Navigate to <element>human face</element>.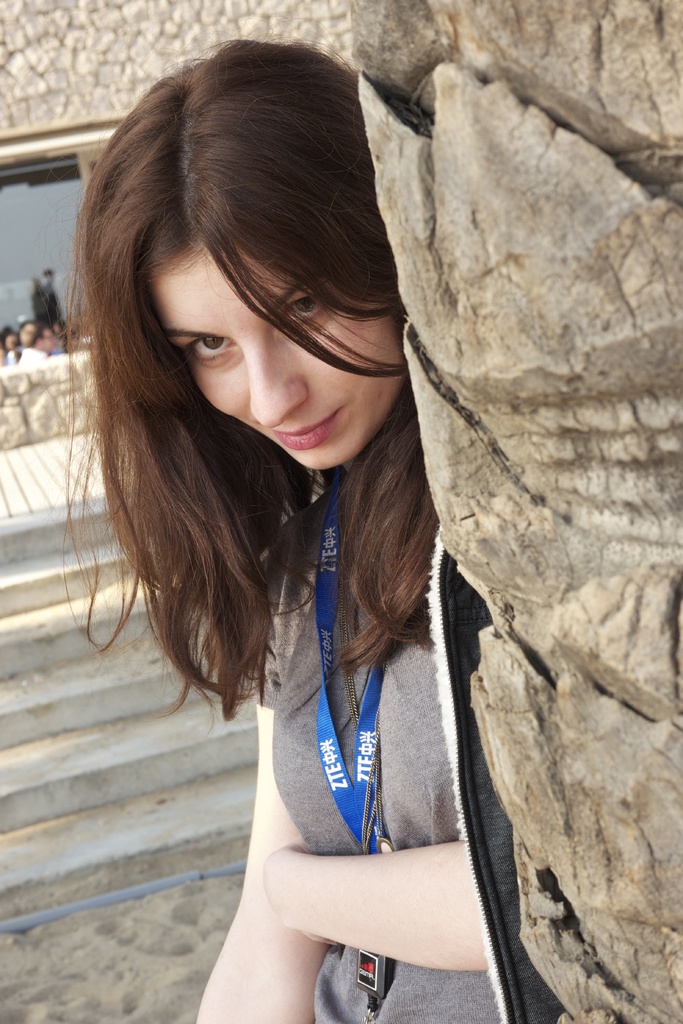
Navigation target: {"left": 149, "top": 251, "right": 395, "bottom": 468}.
